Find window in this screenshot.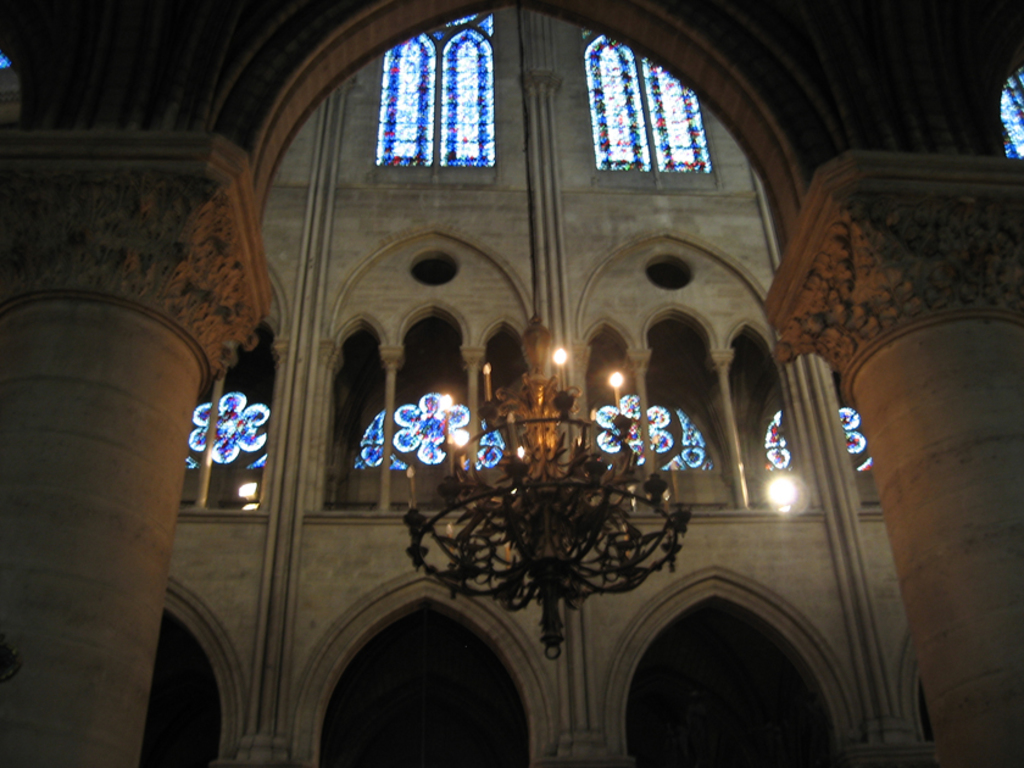
The bounding box for window is 1004 66 1023 165.
